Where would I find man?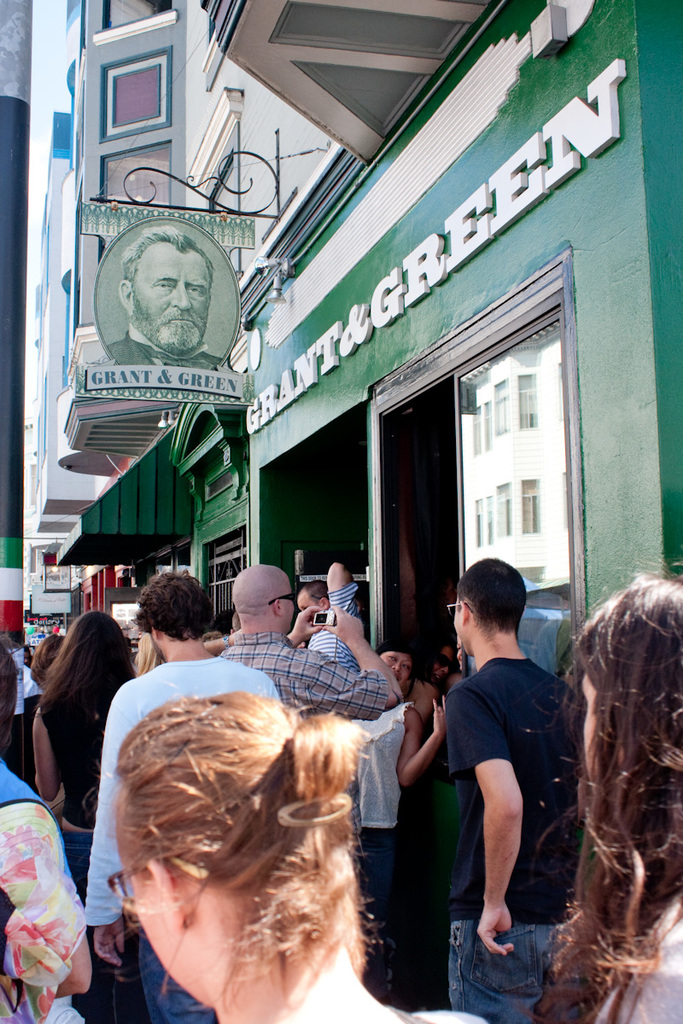
At [122,222,212,362].
